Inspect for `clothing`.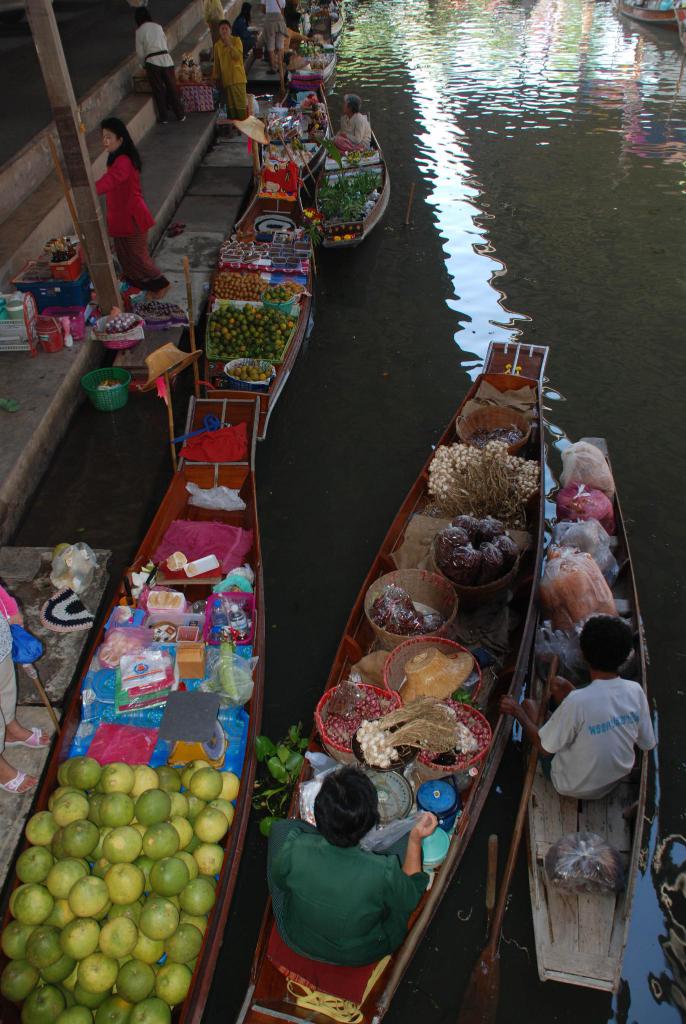
Inspection: pyautogui.locateOnScreen(534, 674, 657, 800).
